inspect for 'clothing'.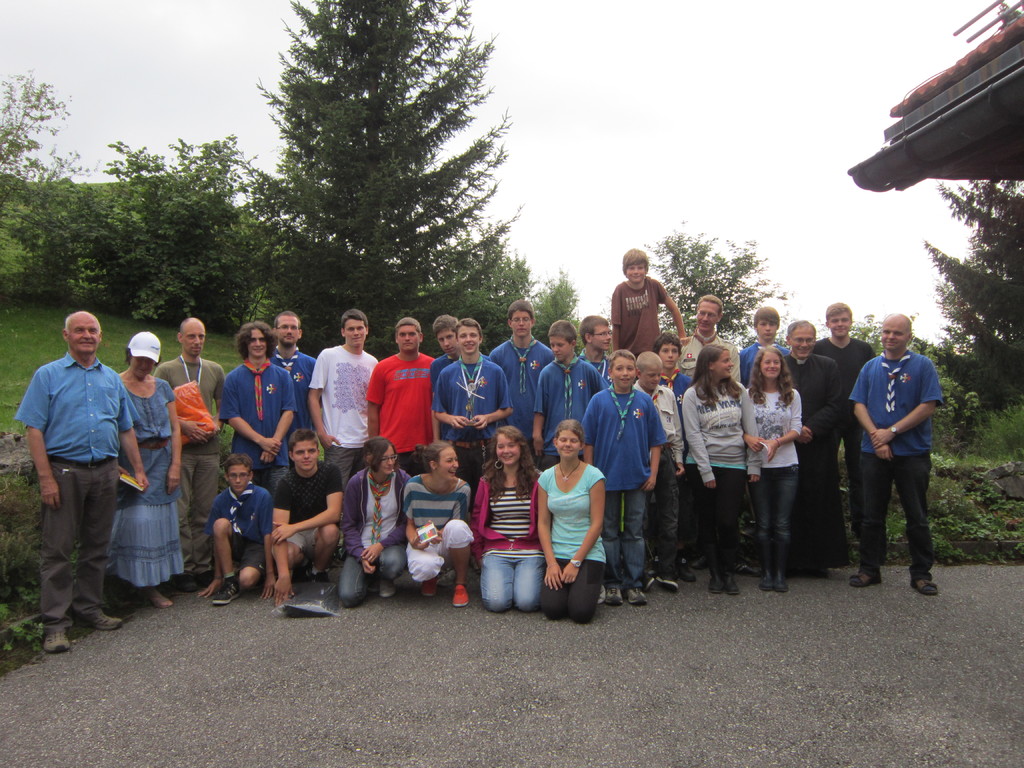
Inspection: (405,468,474,583).
